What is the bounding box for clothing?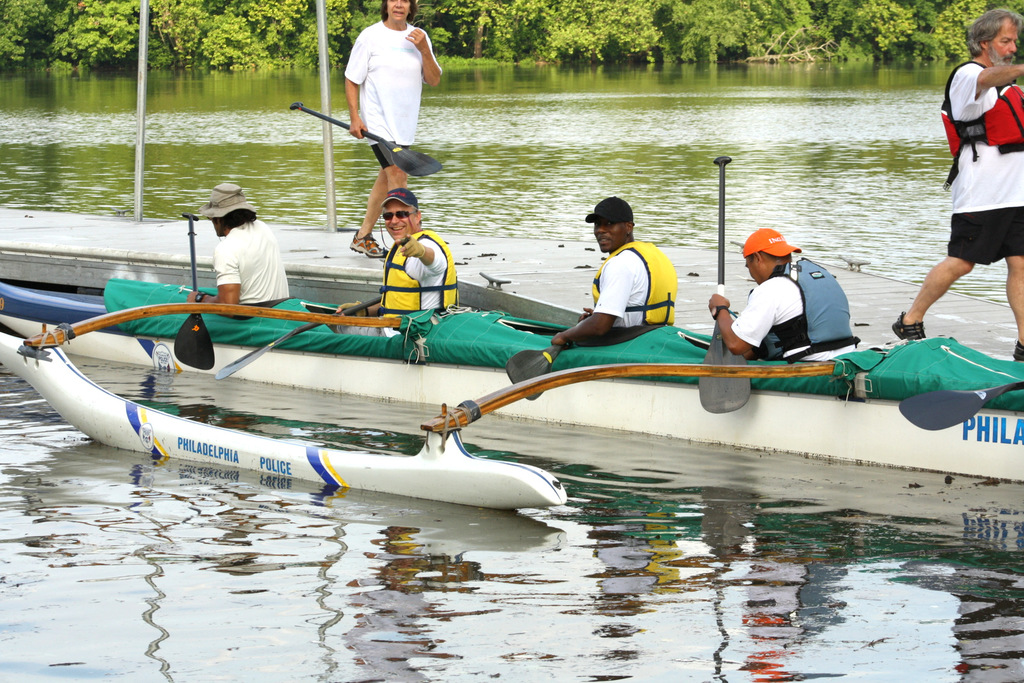
[left=938, top=61, right=1023, bottom=268].
